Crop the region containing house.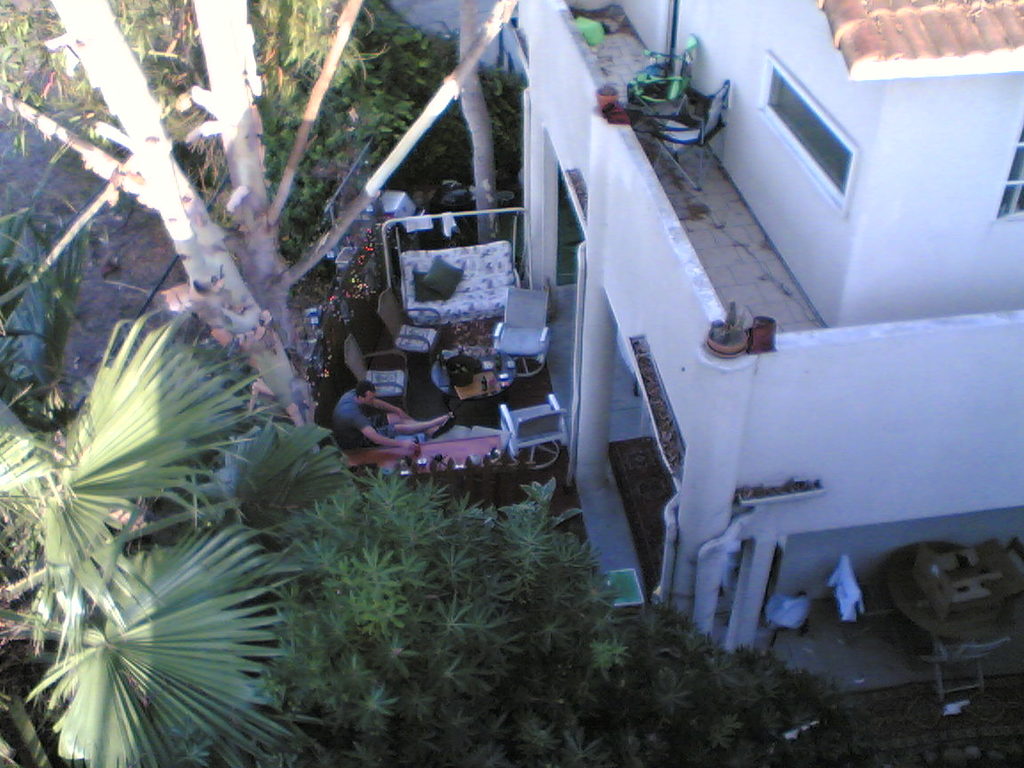
Crop region: rect(524, 0, 1023, 641).
